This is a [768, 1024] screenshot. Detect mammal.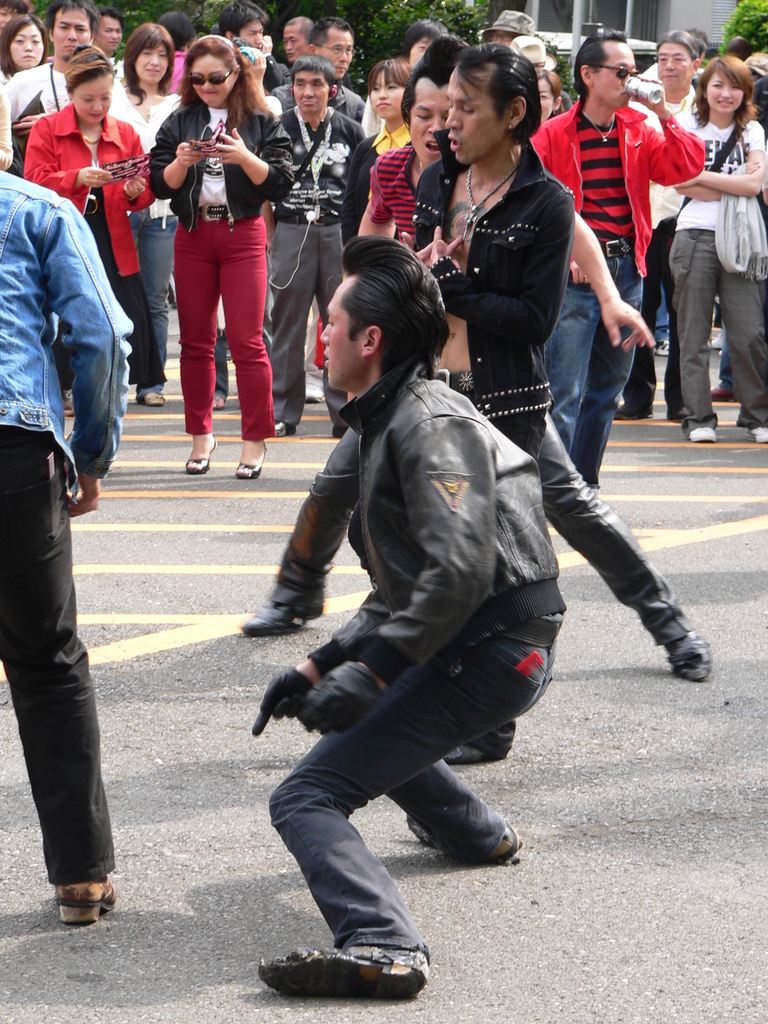
l=0, t=76, r=137, b=924.
